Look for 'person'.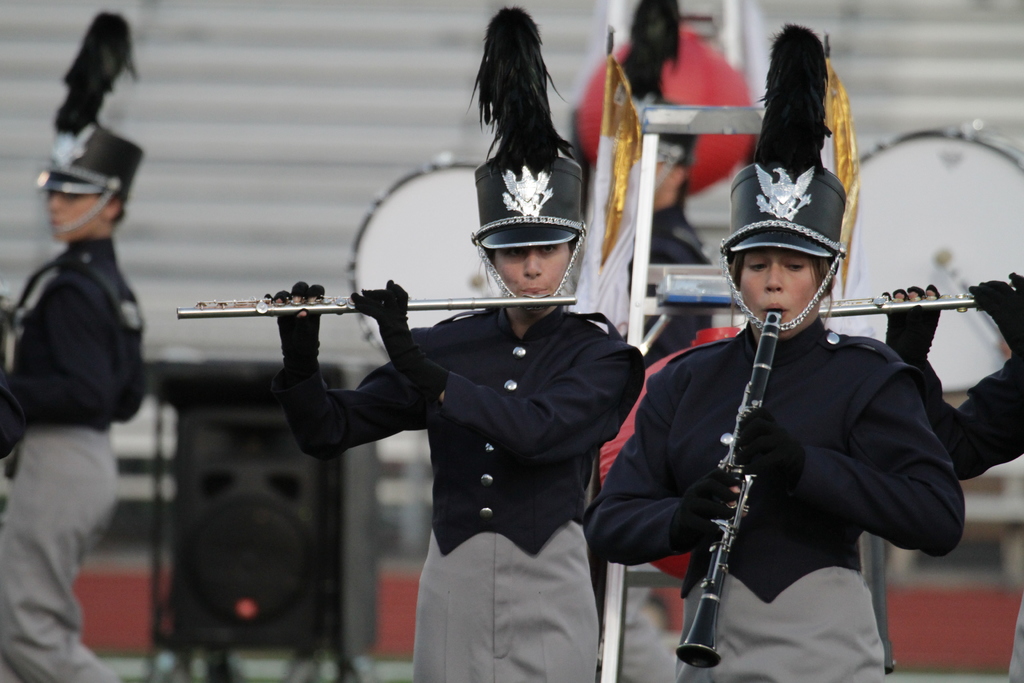
Found: 277, 0, 651, 682.
